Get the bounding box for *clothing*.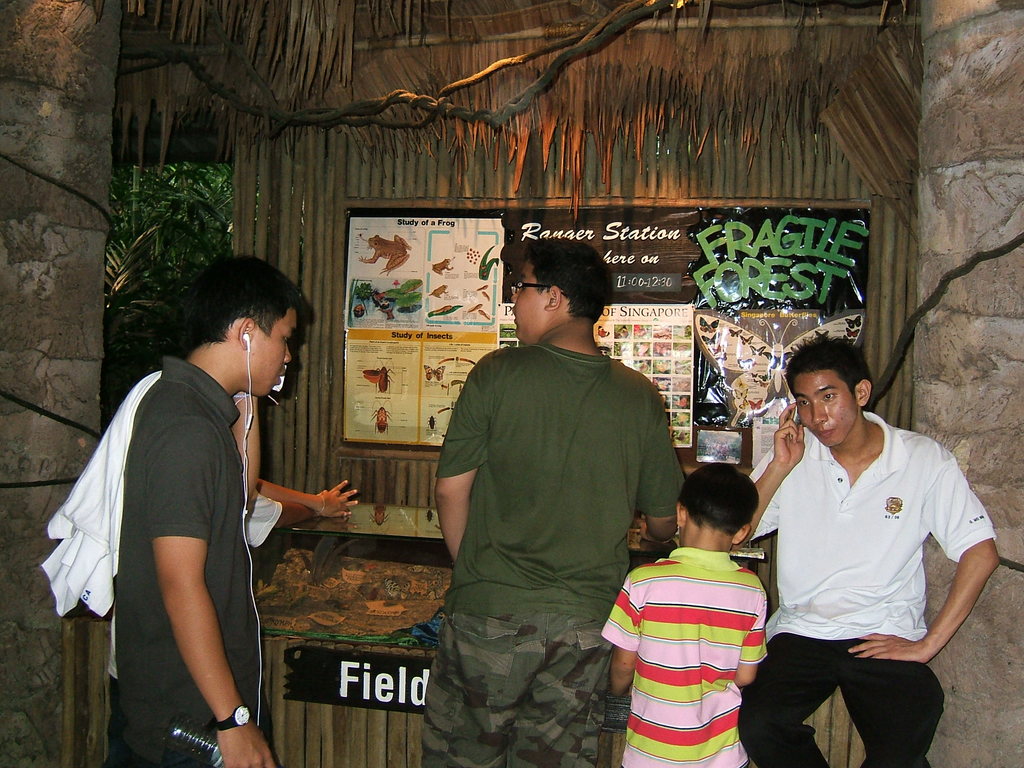
bbox=[595, 543, 765, 767].
